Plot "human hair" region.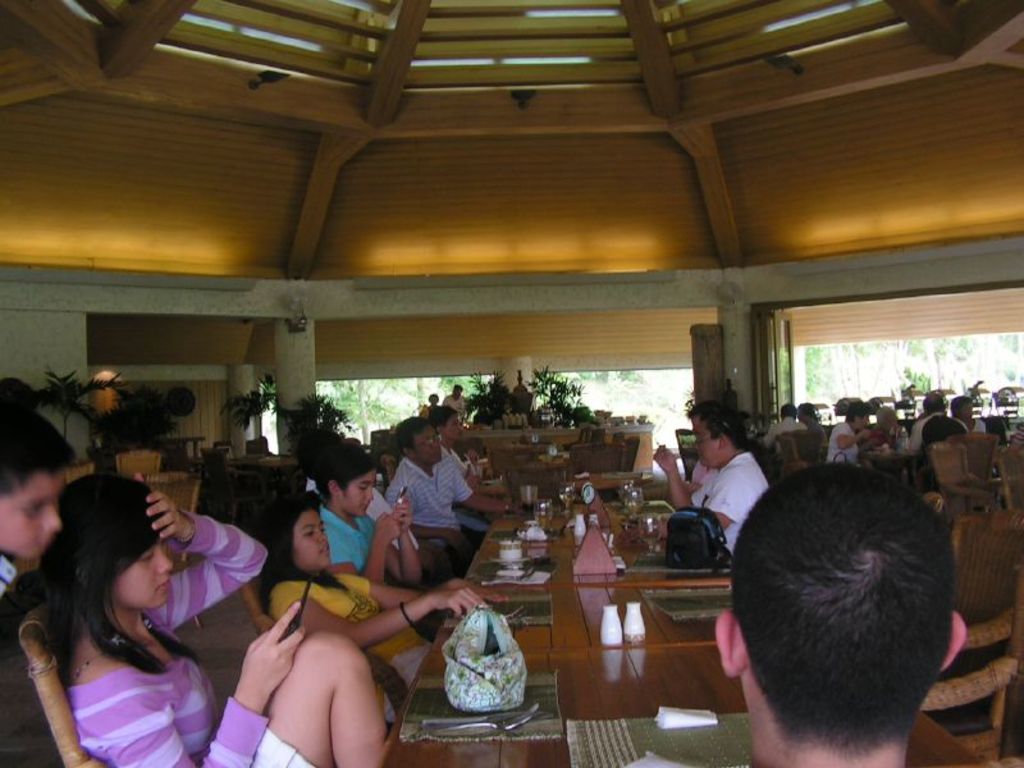
Plotted at rect(919, 396, 945, 412).
